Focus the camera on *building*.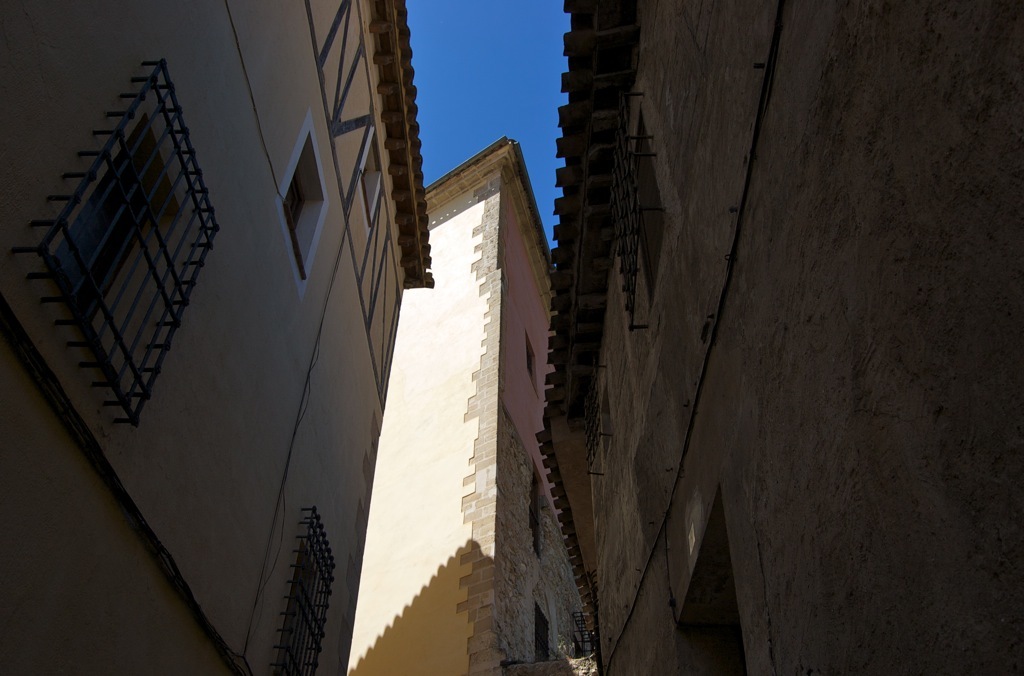
Focus region: 2, 0, 433, 675.
